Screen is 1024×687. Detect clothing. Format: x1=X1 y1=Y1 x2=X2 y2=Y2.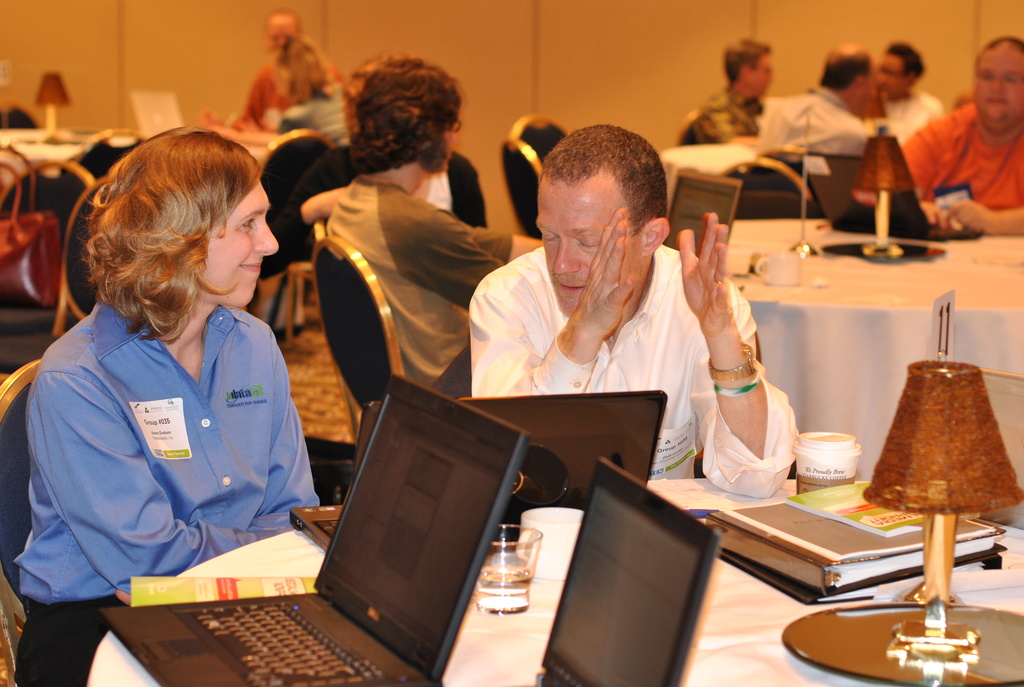
x1=13 y1=264 x2=325 y2=625.
